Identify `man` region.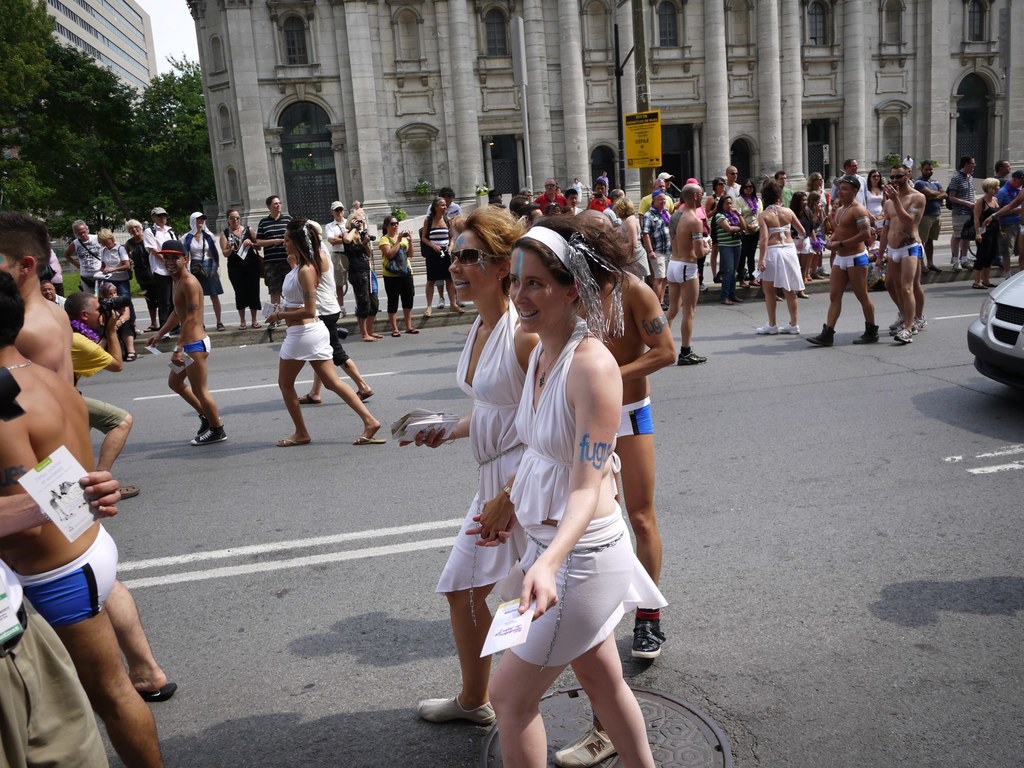
Region: bbox=[832, 160, 870, 210].
